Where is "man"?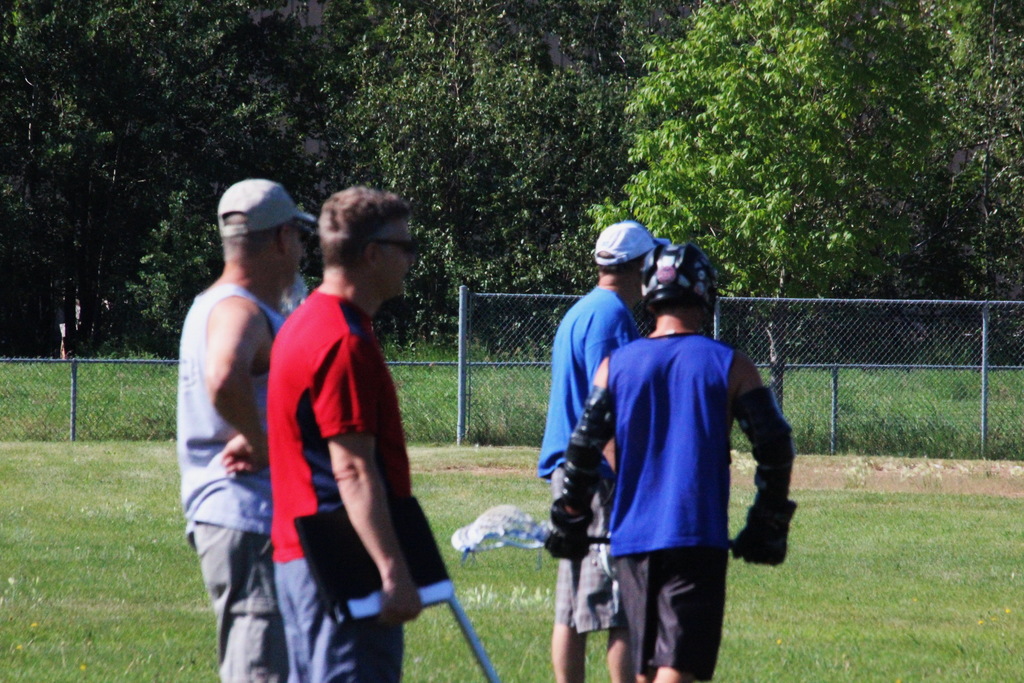
(540, 217, 663, 682).
